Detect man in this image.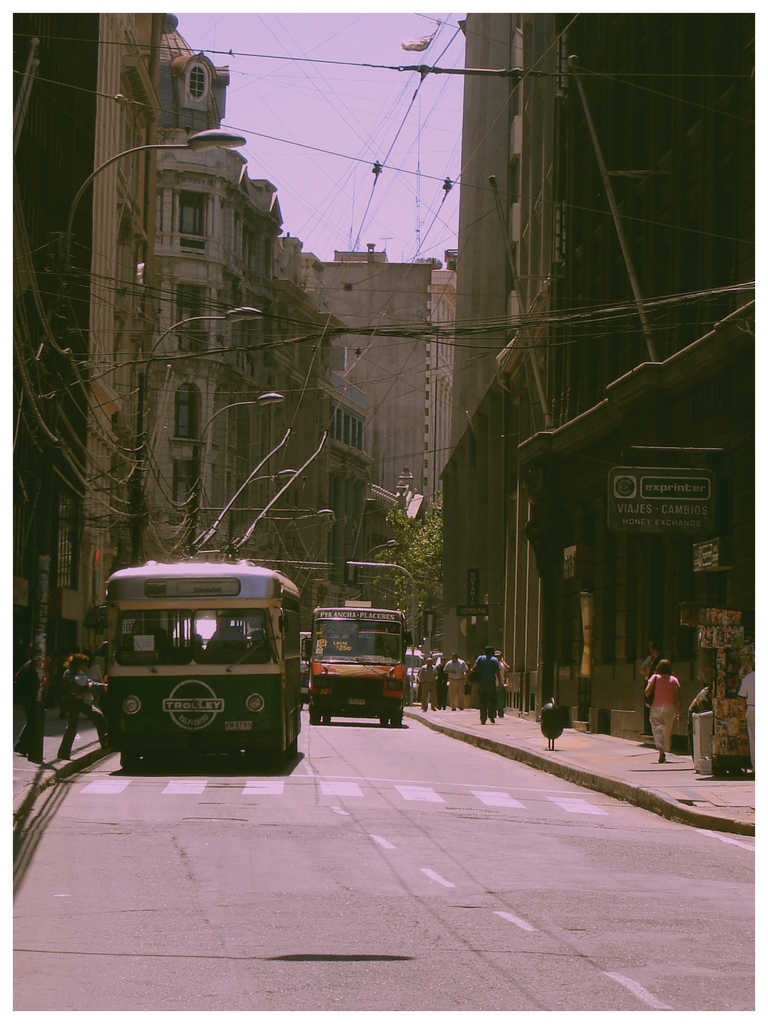
Detection: 443 653 468 712.
